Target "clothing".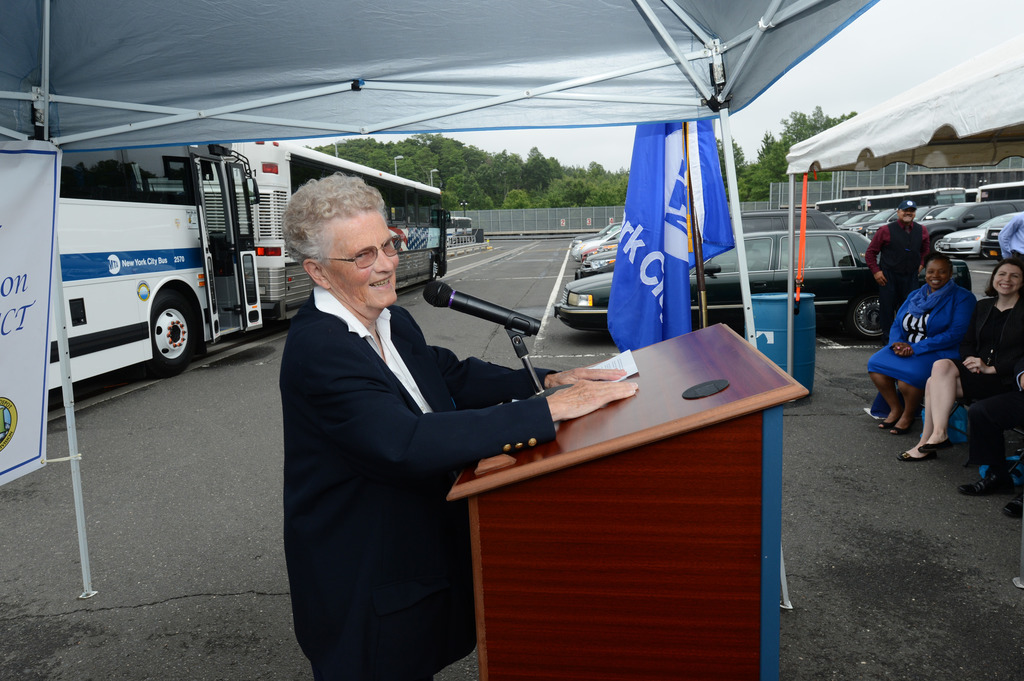
Target region: crop(867, 277, 974, 382).
